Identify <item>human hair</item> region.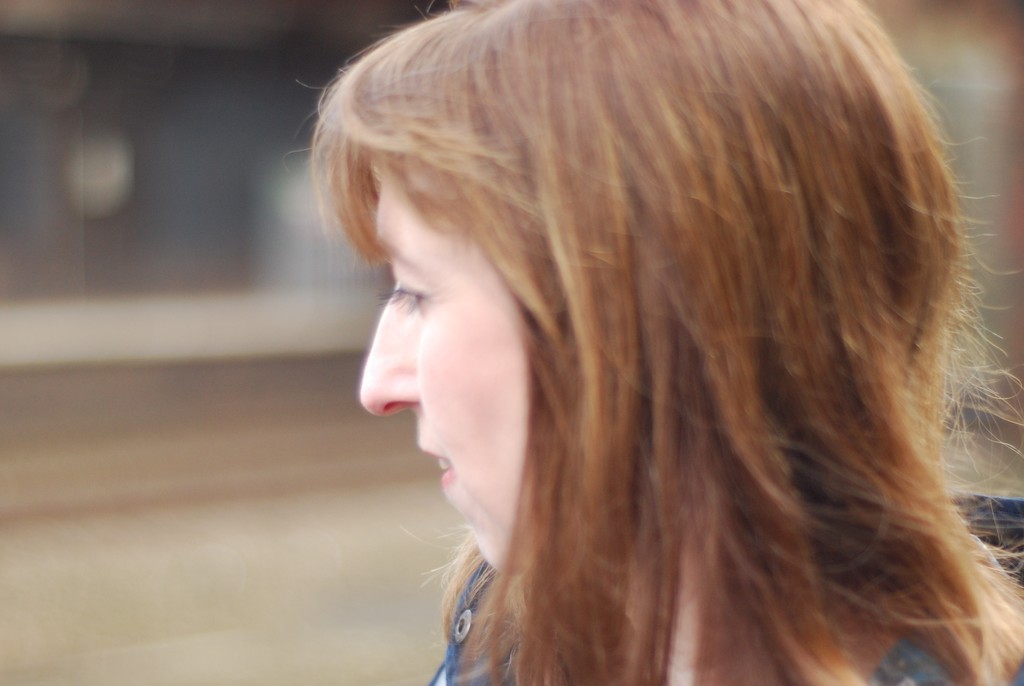
Region: select_region(300, 0, 1023, 685).
